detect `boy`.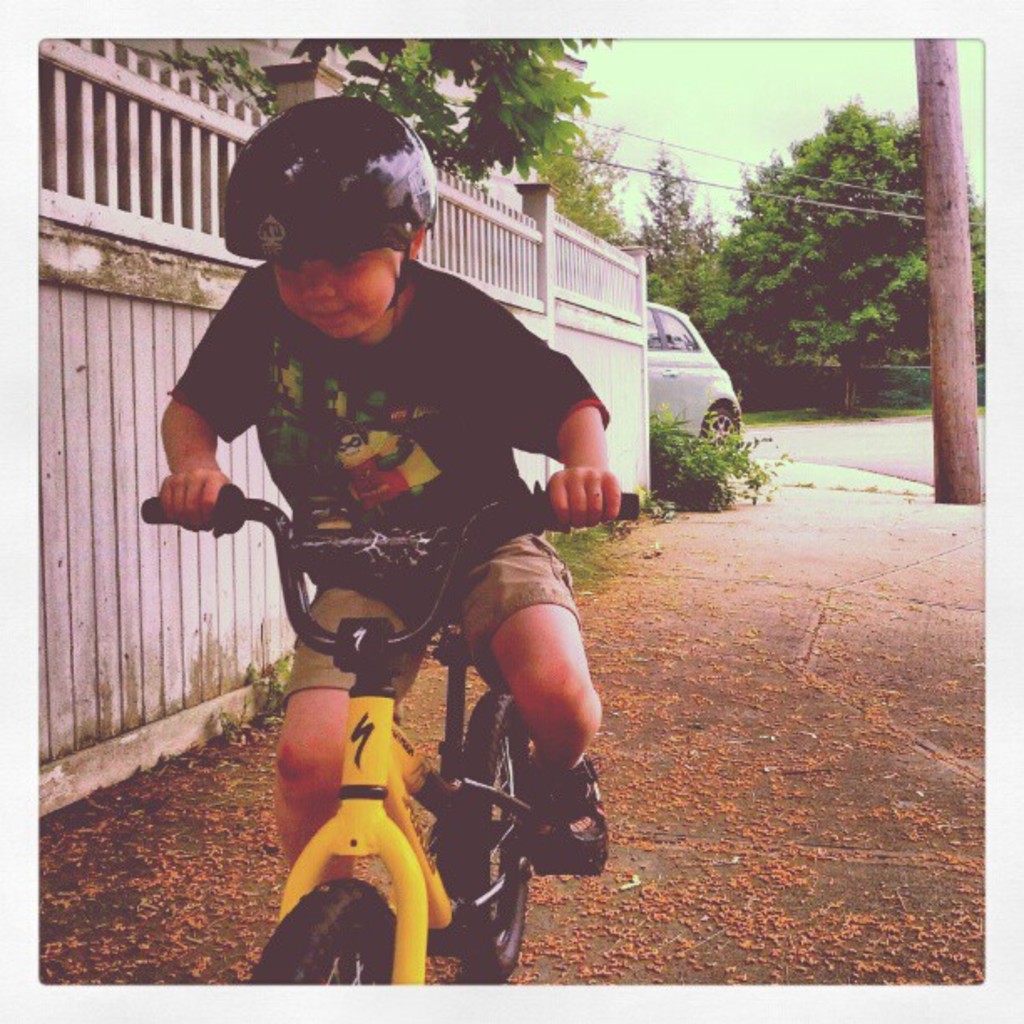
Detected at rect(157, 84, 612, 902).
